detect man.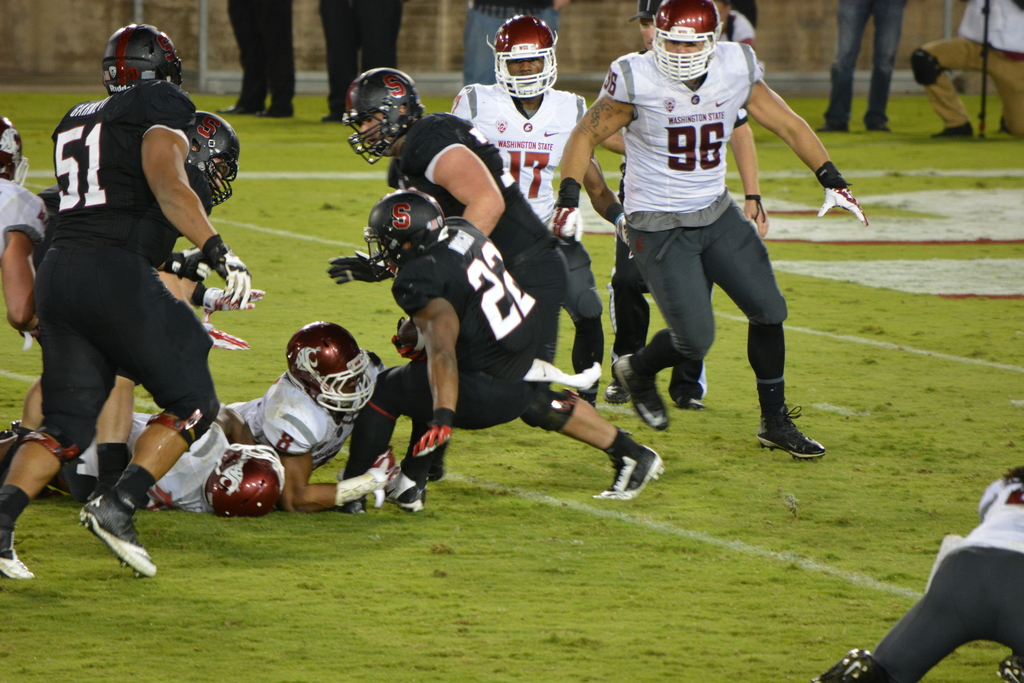
Detected at [left=911, top=0, right=1023, bottom=136].
